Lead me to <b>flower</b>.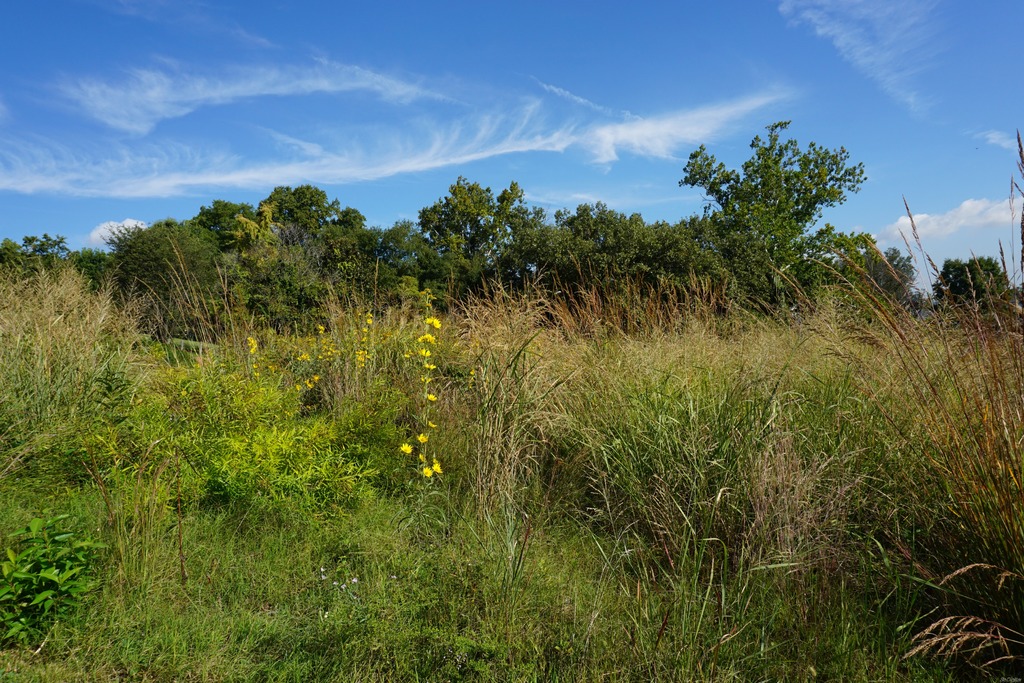
Lead to detection(417, 451, 429, 466).
